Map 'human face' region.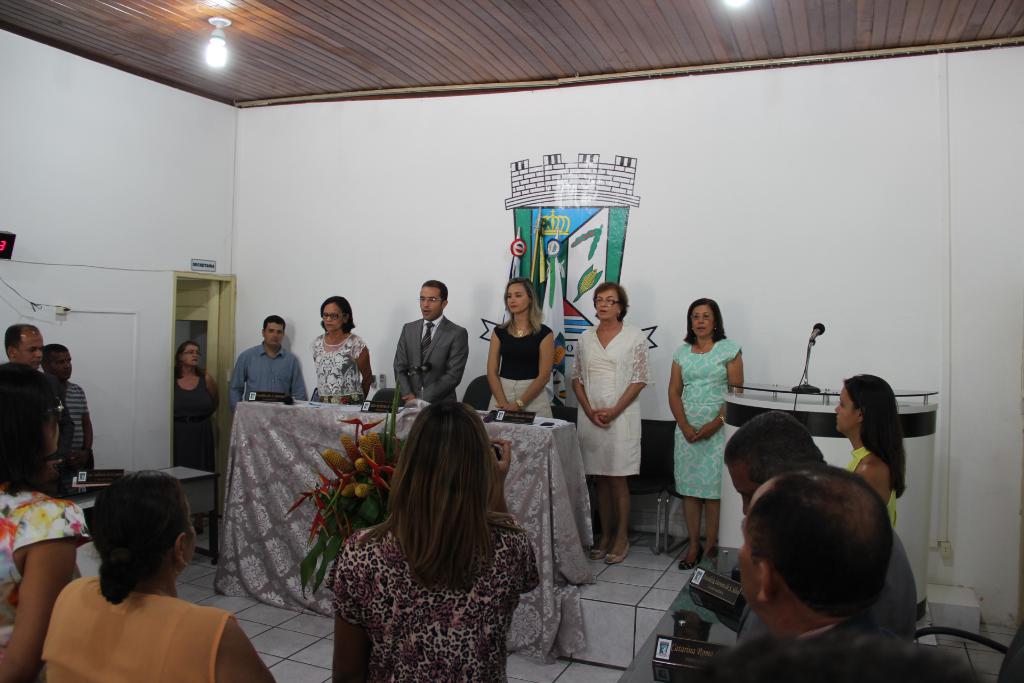
Mapped to 182,343,201,370.
